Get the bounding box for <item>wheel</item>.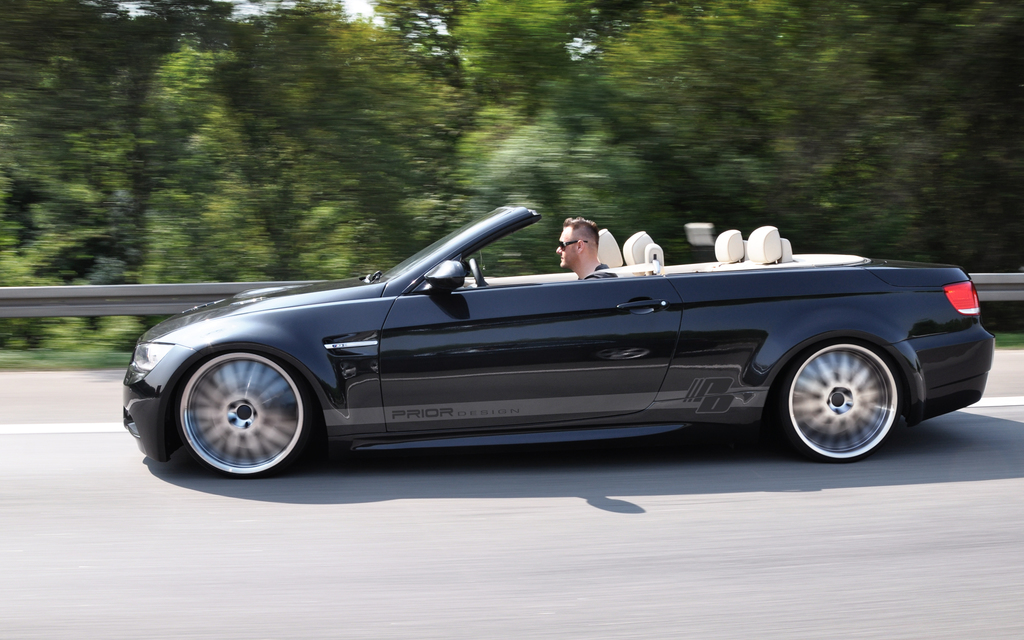
select_region(776, 332, 918, 458).
